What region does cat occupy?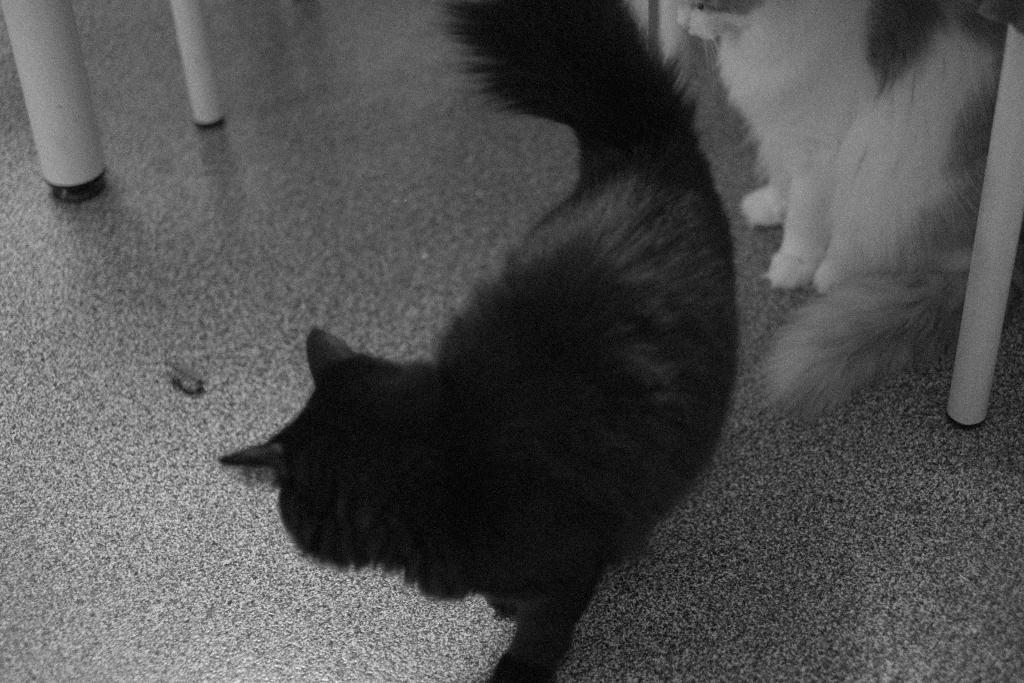
crop(661, 2, 1001, 422).
